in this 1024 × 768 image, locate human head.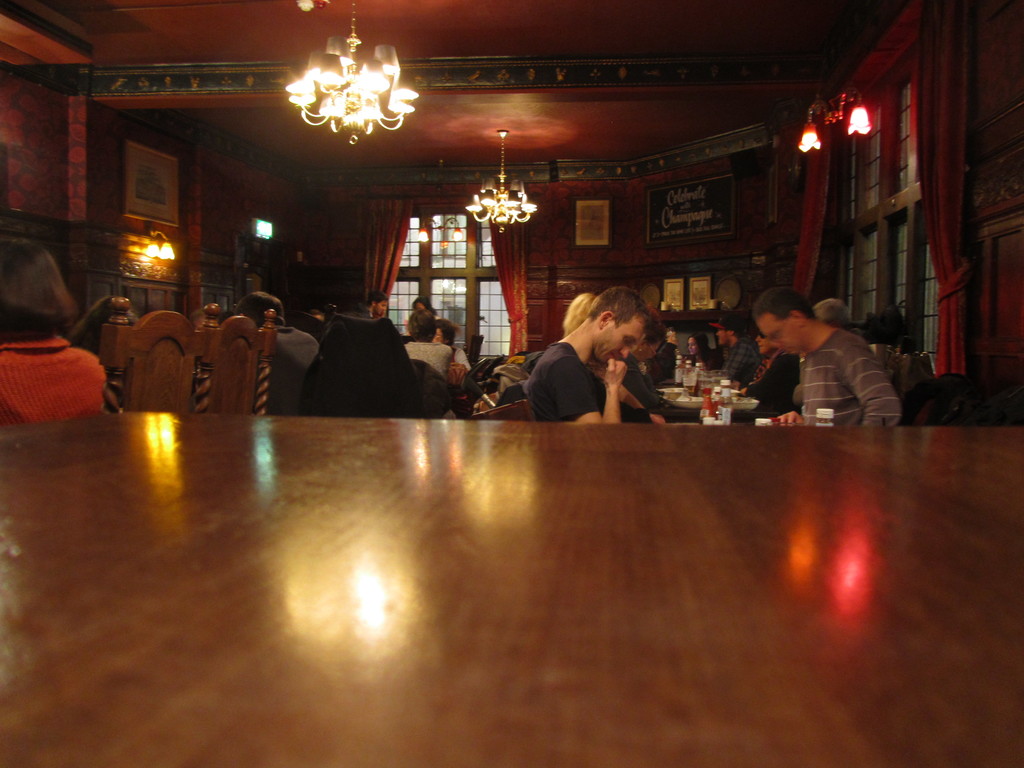
Bounding box: region(630, 315, 669, 357).
